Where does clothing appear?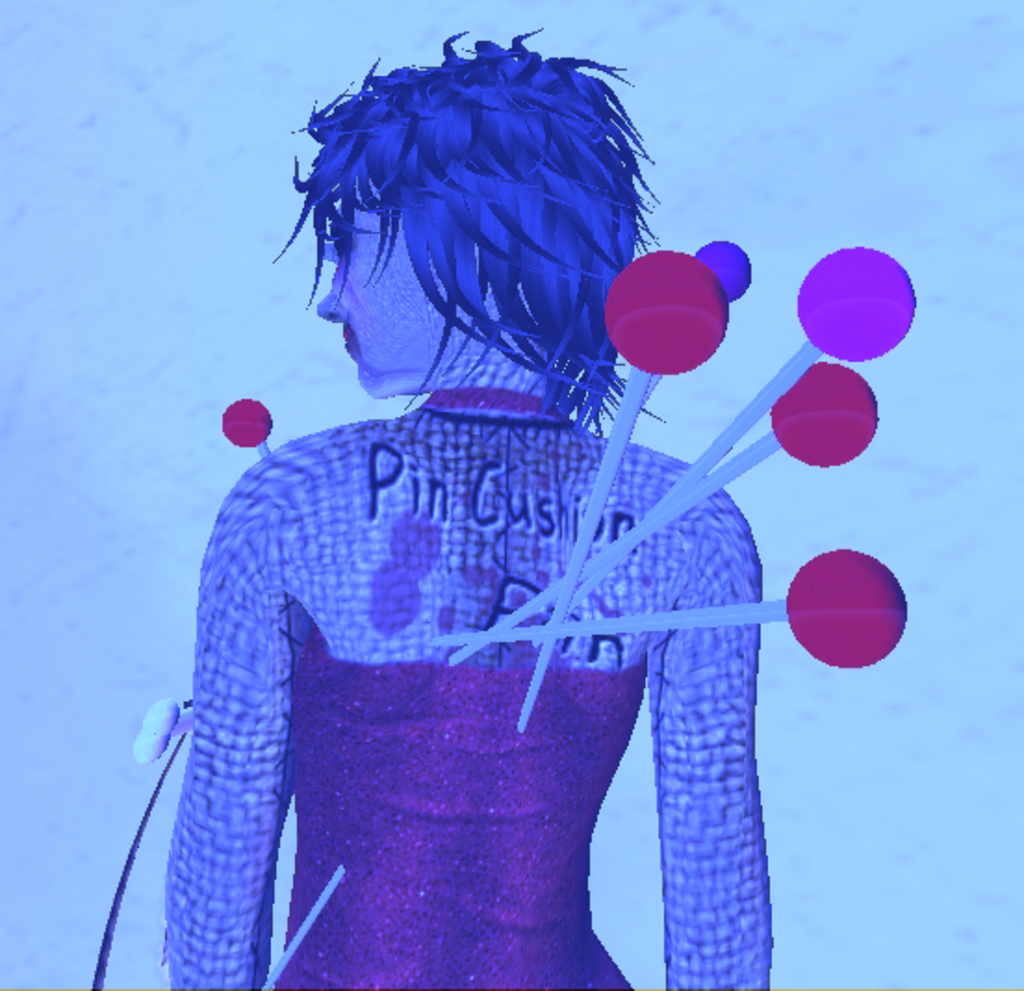
Appears at crop(113, 301, 774, 969).
